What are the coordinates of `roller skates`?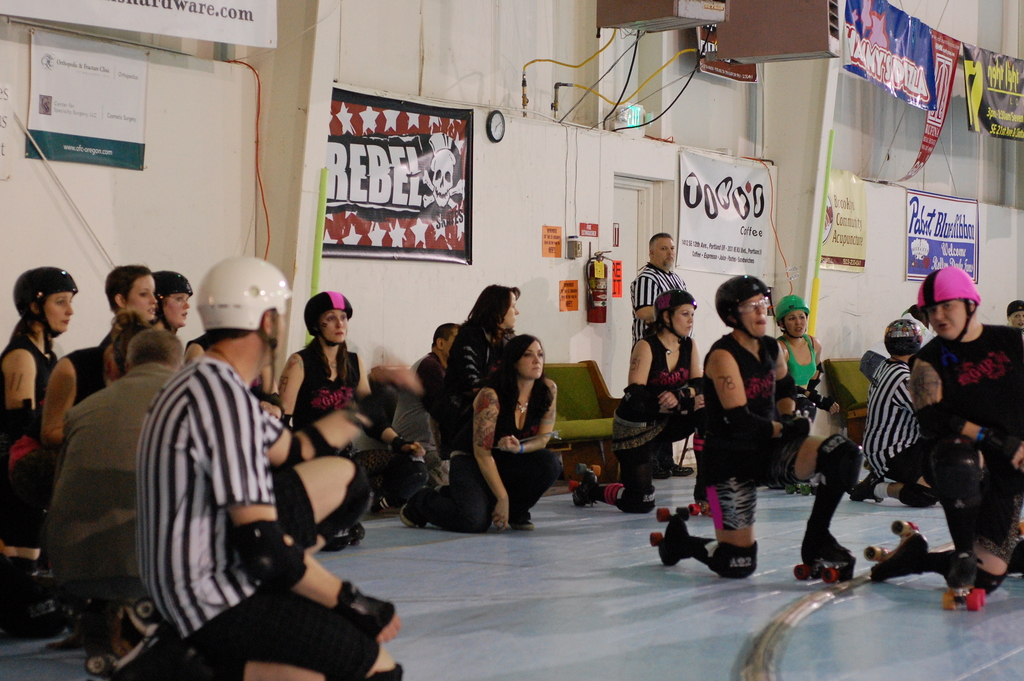
(330,523,368,555).
